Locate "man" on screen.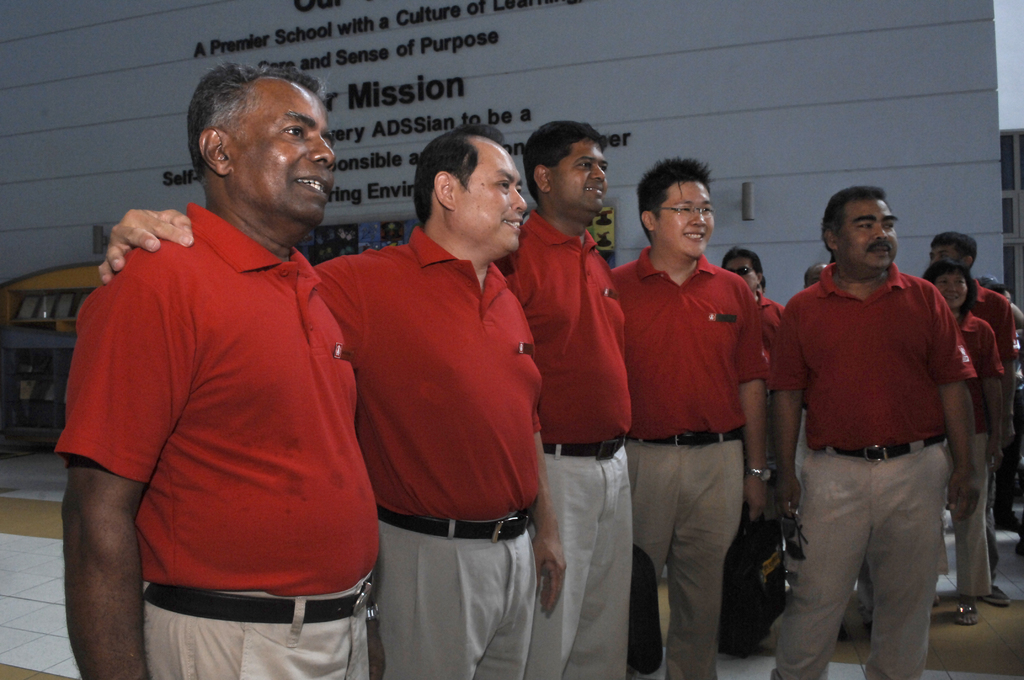
On screen at BBox(724, 248, 783, 341).
